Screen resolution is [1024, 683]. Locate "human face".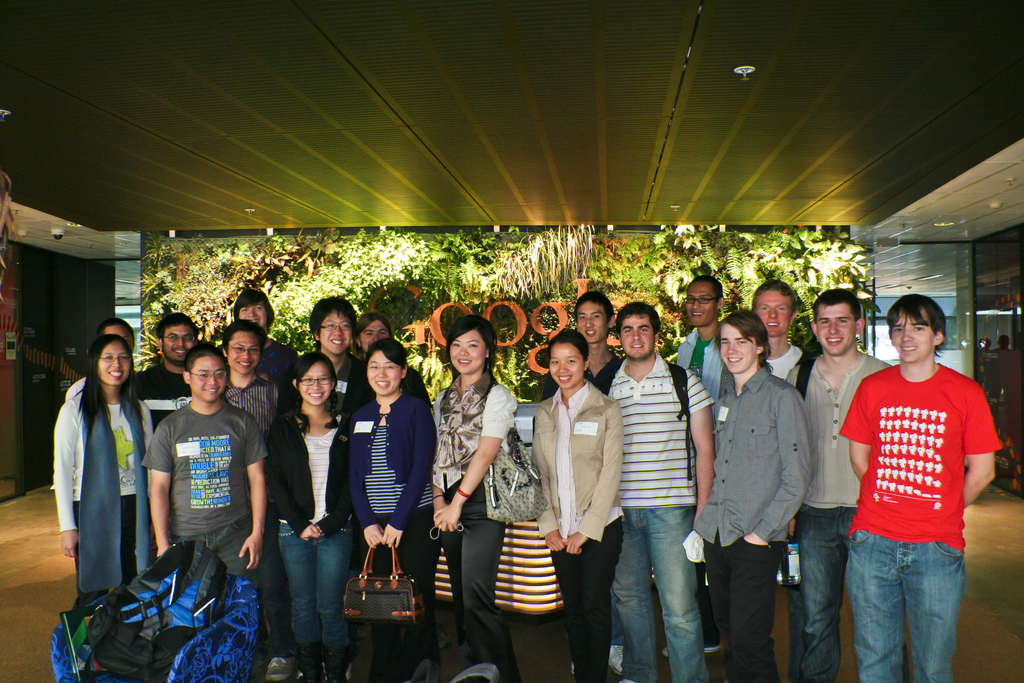
580/303/604/342.
